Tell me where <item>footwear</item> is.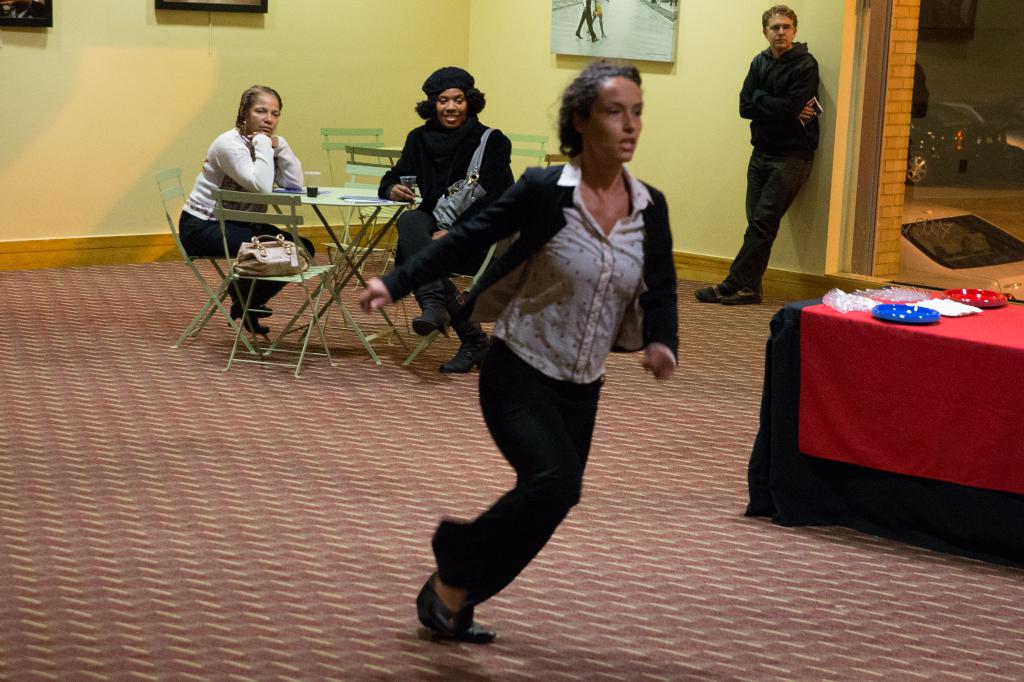
<item>footwear</item> is at crop(440, 330, 491, 380).
